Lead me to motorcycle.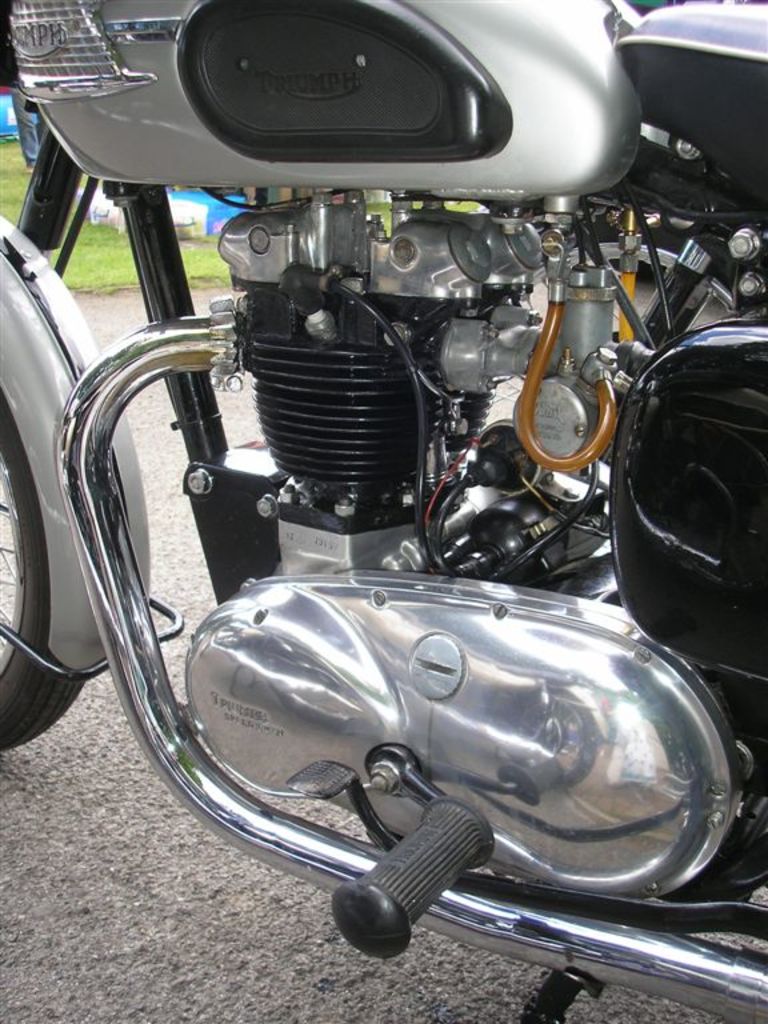
Lead to rect(0, 4, 765, 1020).
